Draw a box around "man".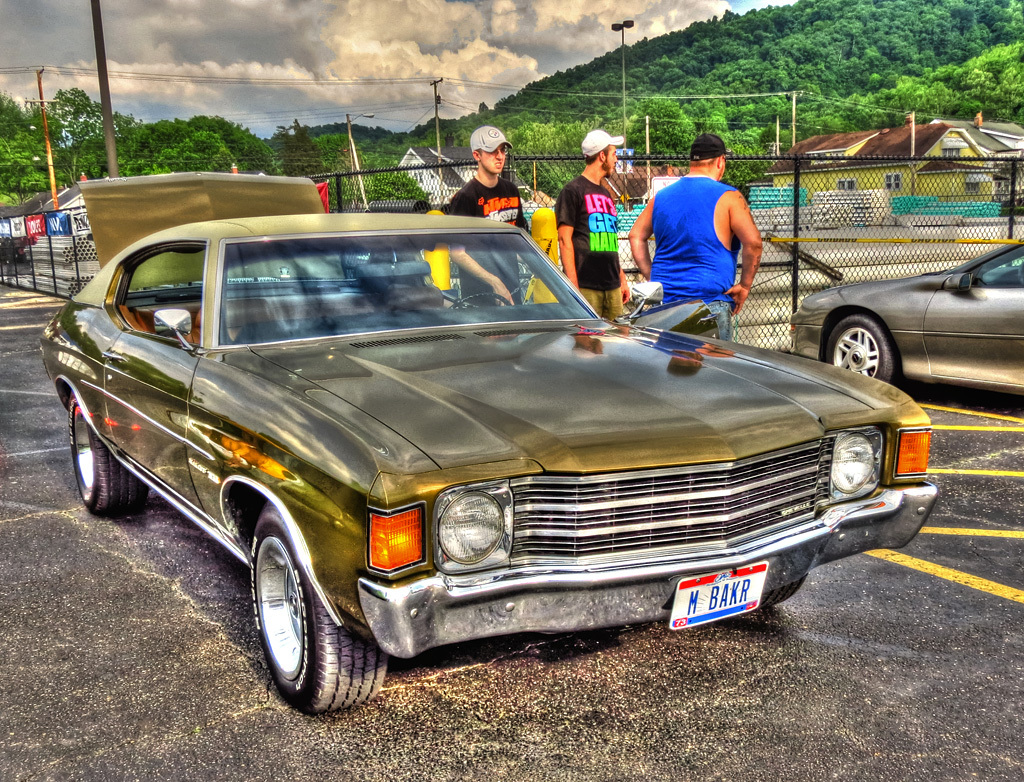
450,126,529,303.
